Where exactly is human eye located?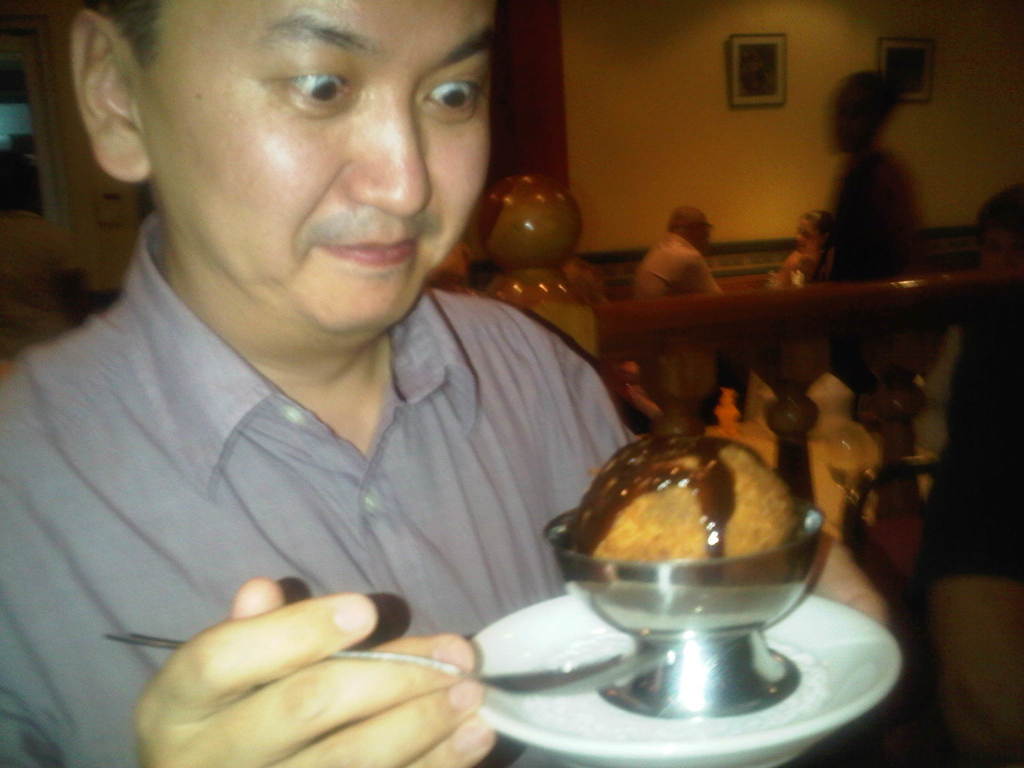
Its bounding box is bbox(417, 73, 486, 119).
